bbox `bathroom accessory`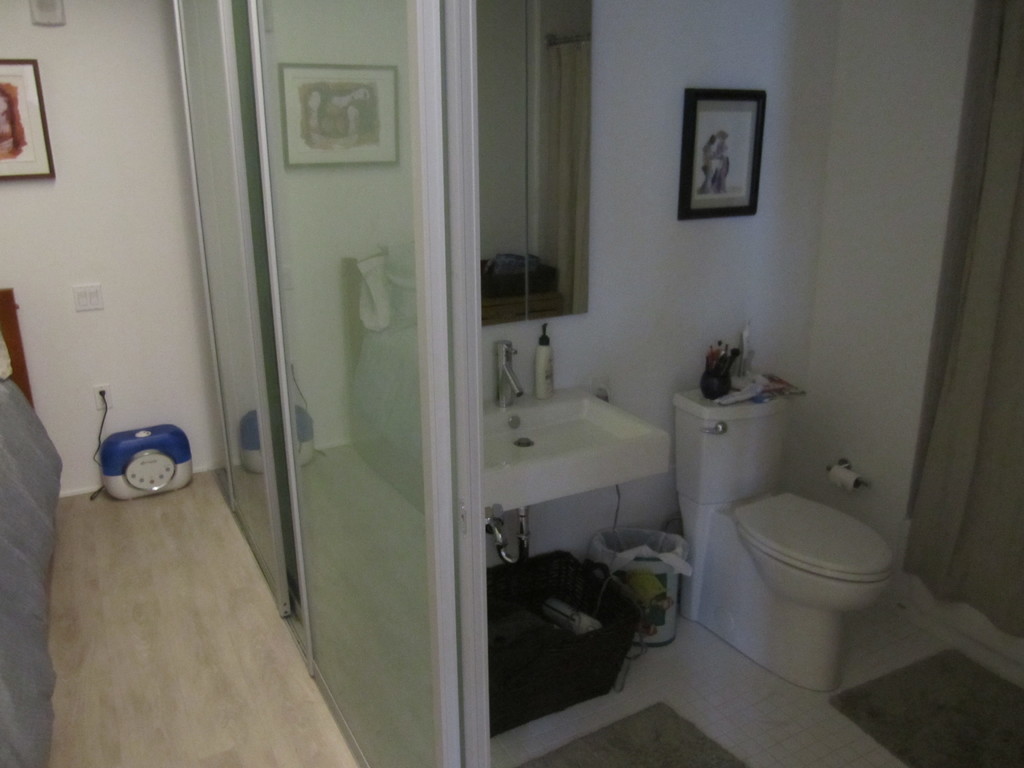
box=[494, 345, 550, 408]
